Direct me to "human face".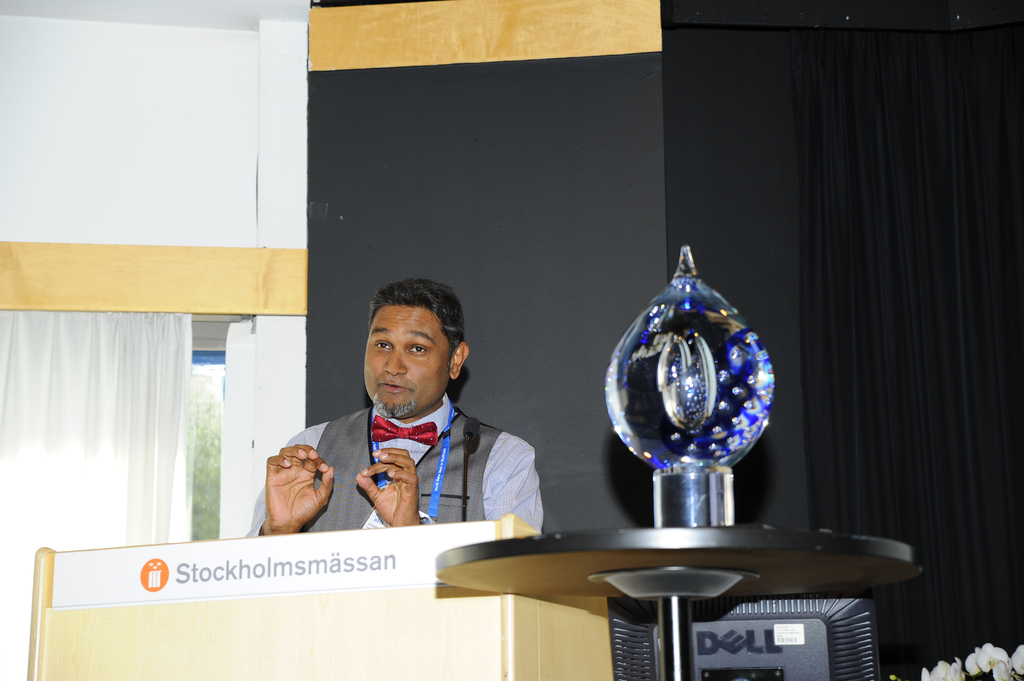
Direction: box=[366, 305, 454, 419].
